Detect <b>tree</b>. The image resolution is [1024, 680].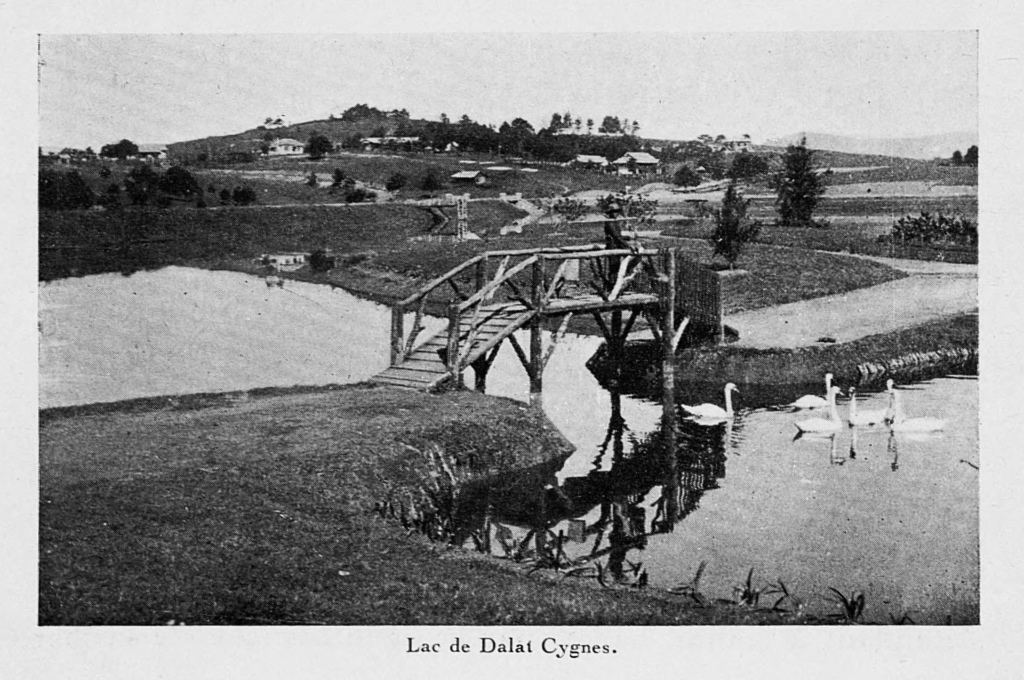
[296,172,316,195].
